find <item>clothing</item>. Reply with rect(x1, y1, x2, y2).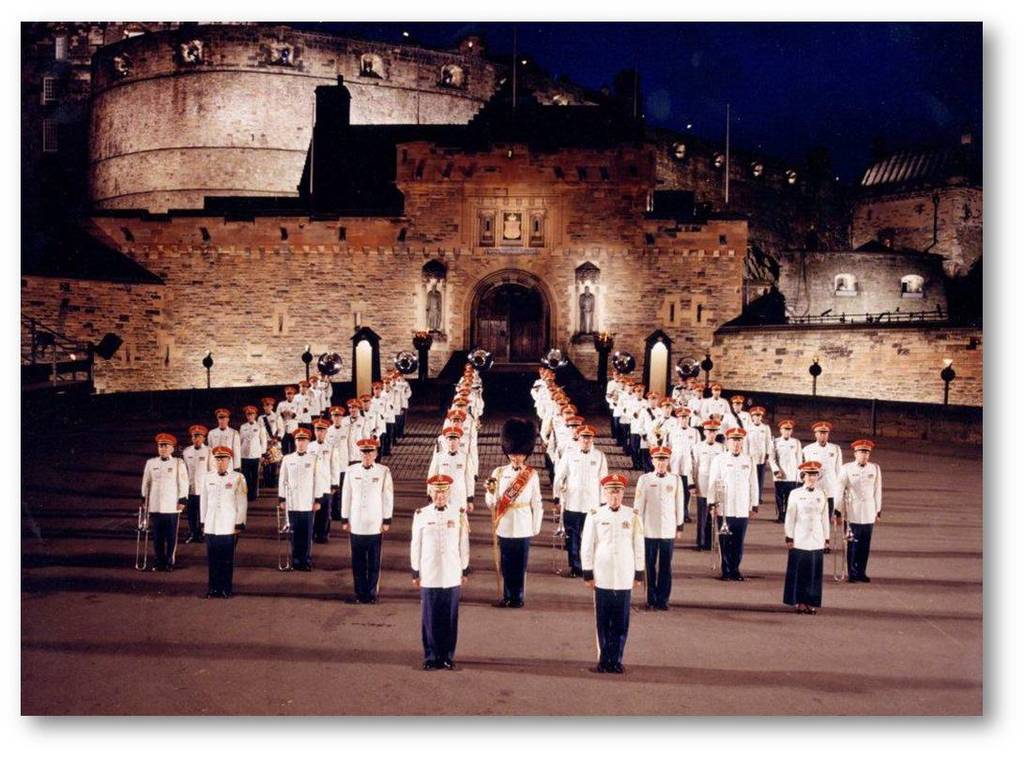
rect(255, 411, 271, 457).
